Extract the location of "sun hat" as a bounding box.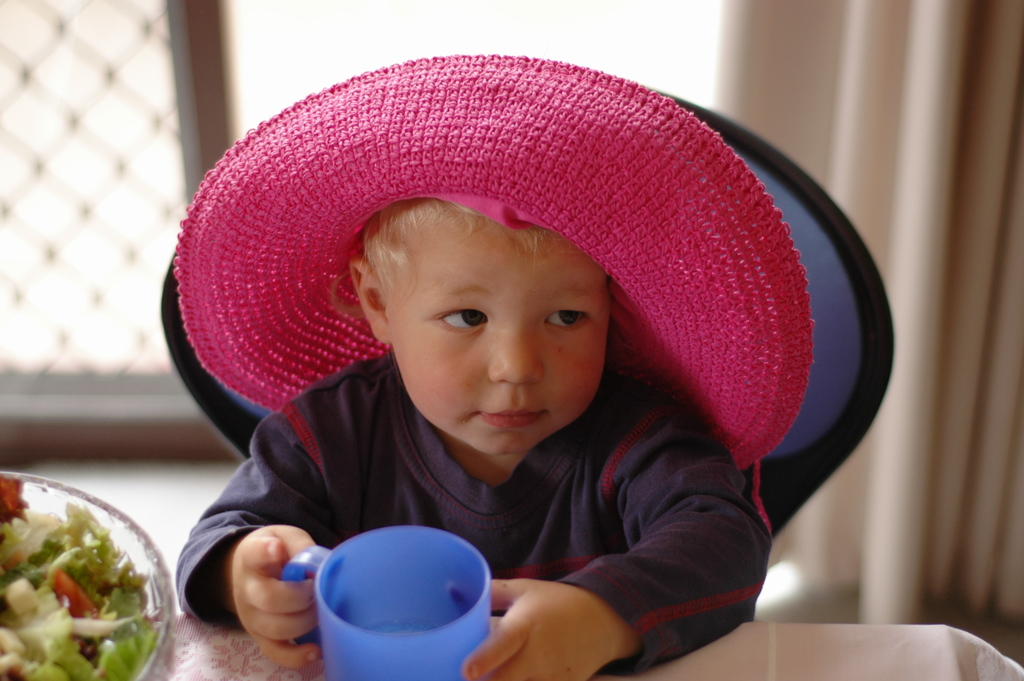
x1=173 y1=47 x2=811 y2=454.
